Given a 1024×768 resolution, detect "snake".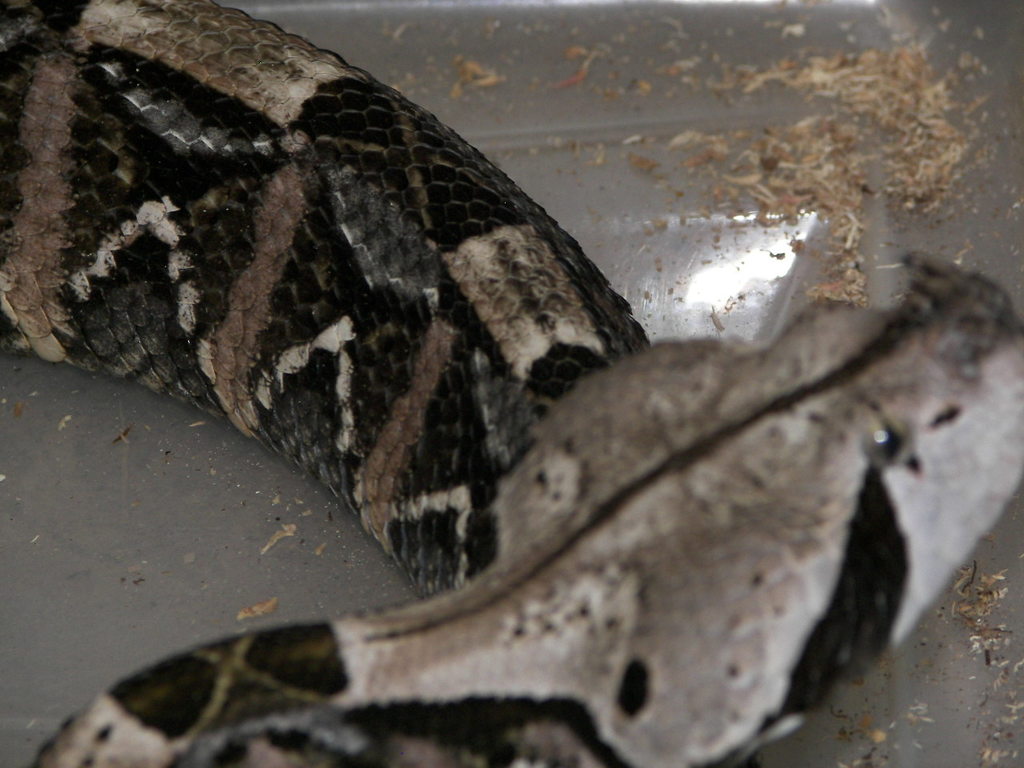
{"x1": 0, "y1": 0, "x2": 1023, "y2": 767}.
